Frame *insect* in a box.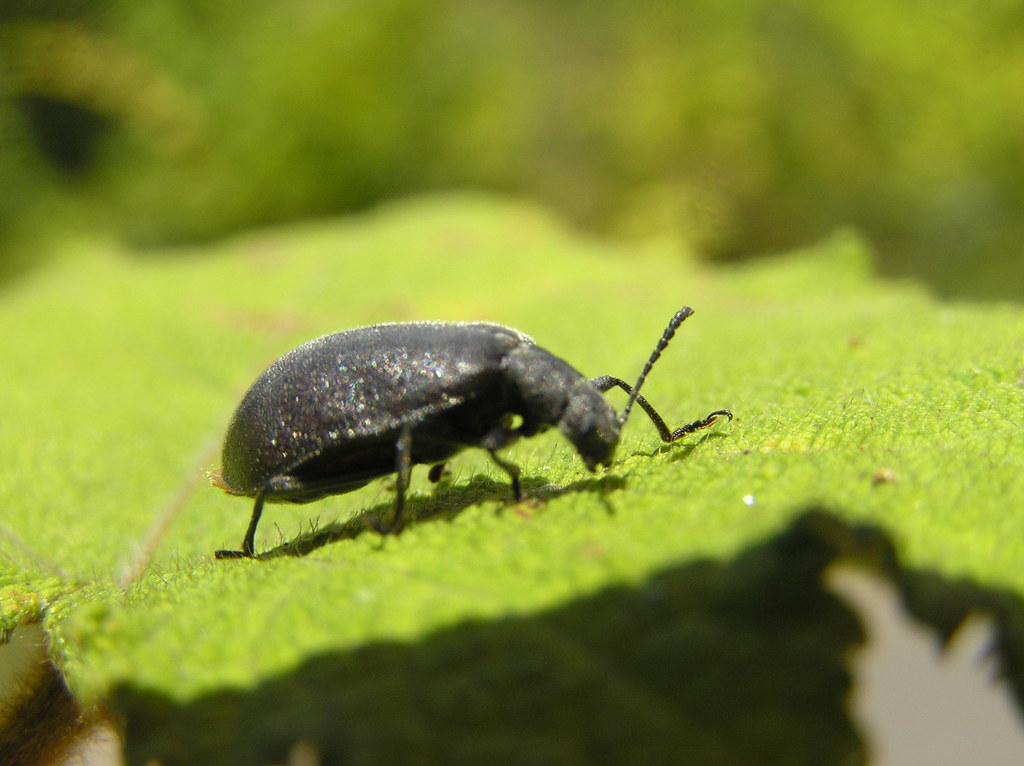
detection(168, 303, 735, 564).
